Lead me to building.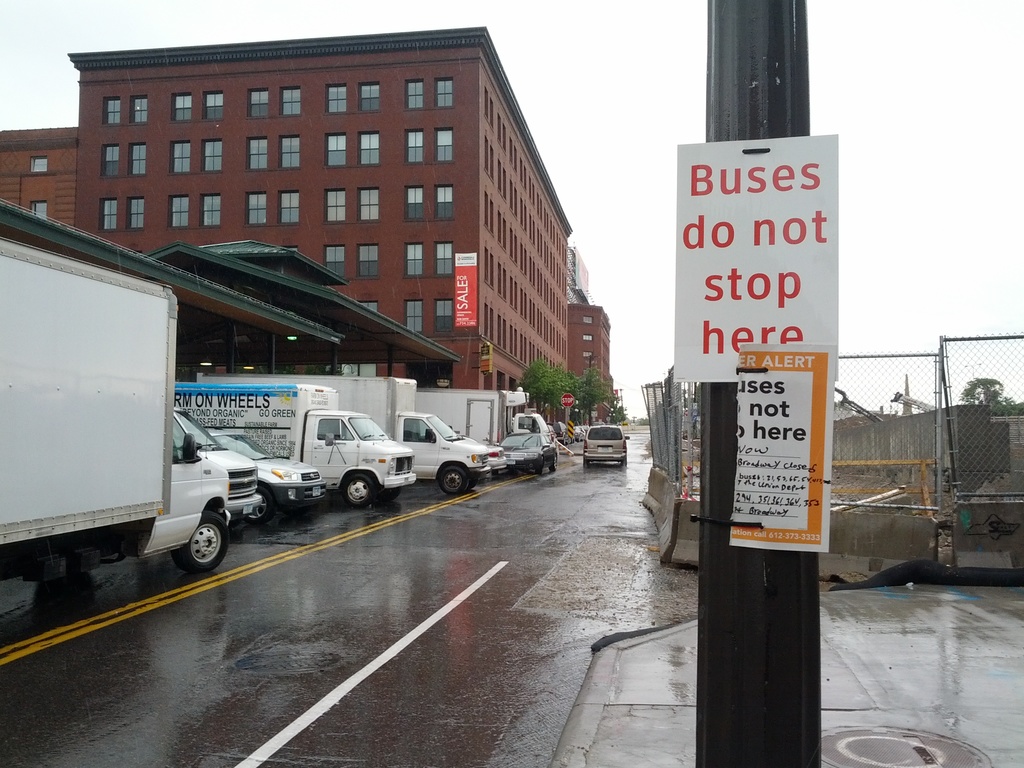
Lead to detection(0, 224, 465, 374).
